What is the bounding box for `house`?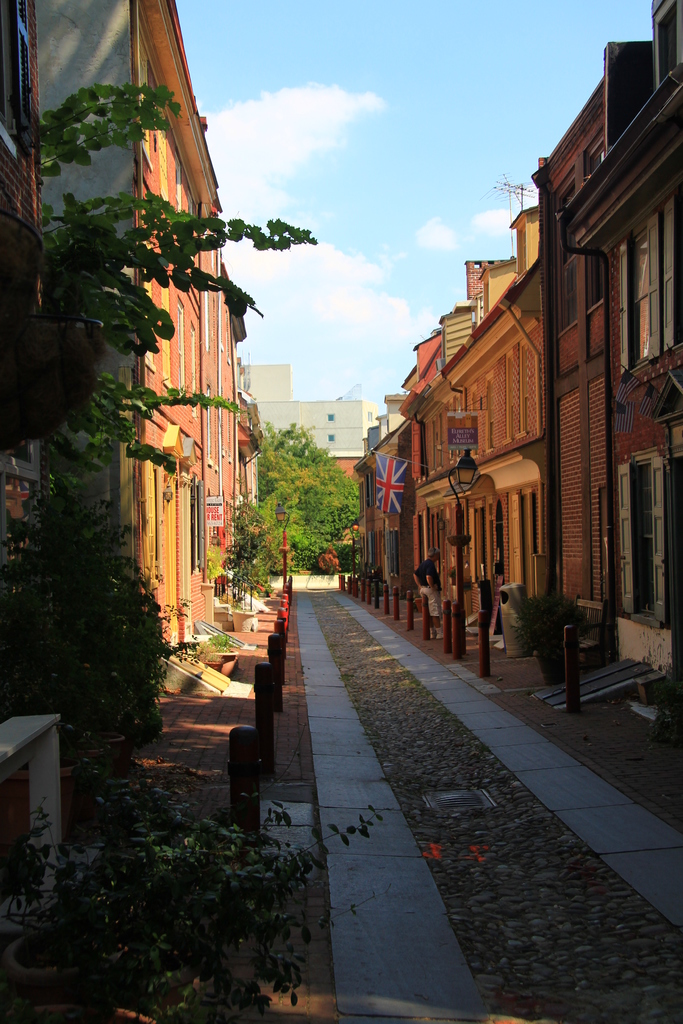
select_region(32, 2, 226, 712).
